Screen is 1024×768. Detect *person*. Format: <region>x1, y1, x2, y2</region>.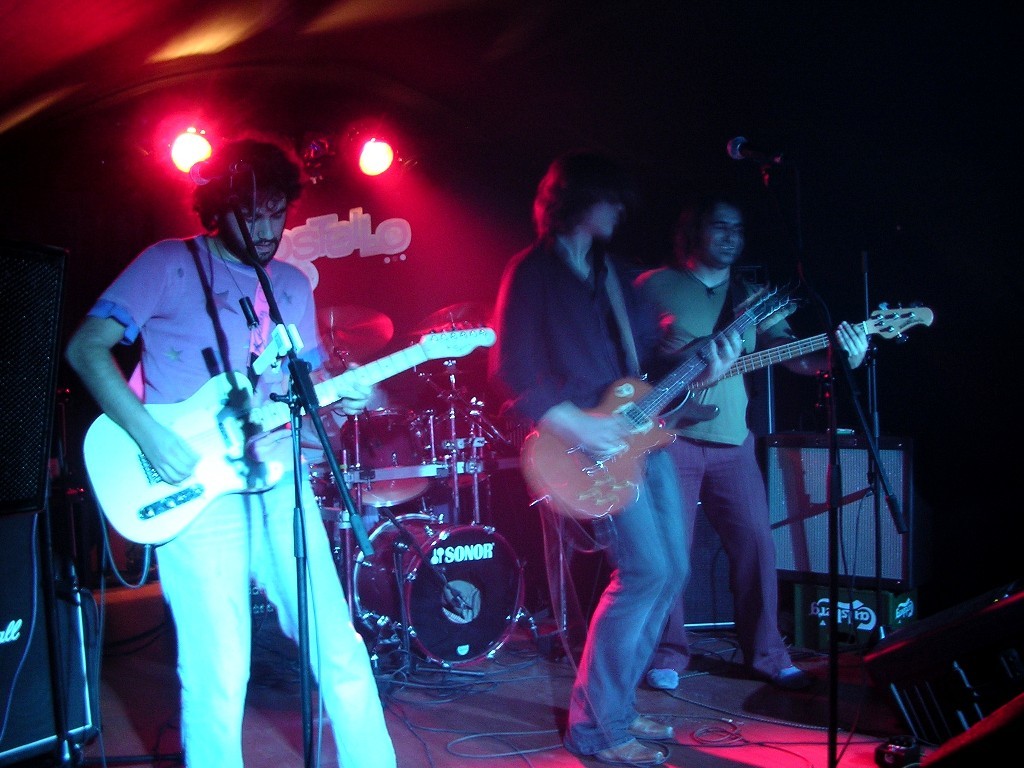
<region>620, 194, 864, 673</region>.
